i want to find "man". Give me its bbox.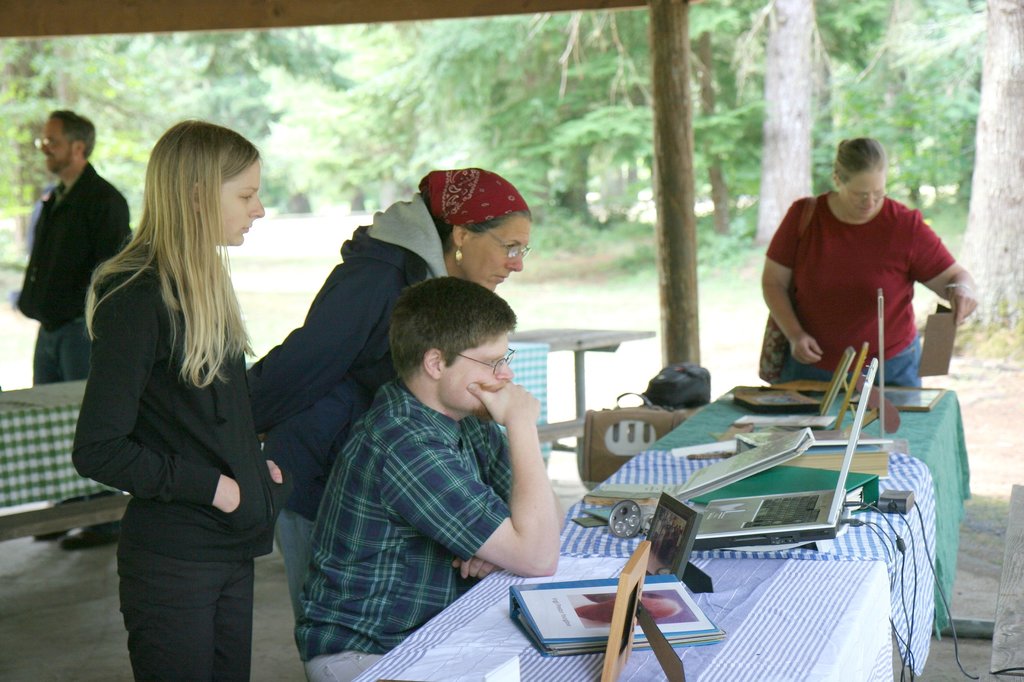
{"x1": 4, "y1": 79, "x2": 128, "y2": 409}.
